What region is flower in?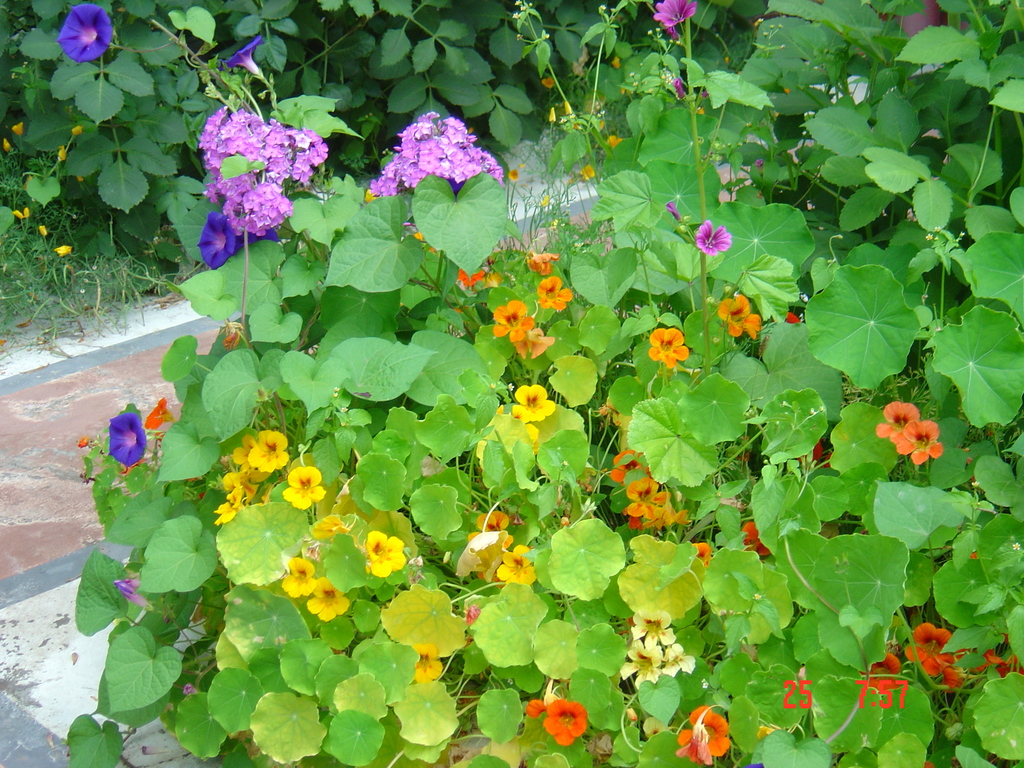
(653,0,699,33).
